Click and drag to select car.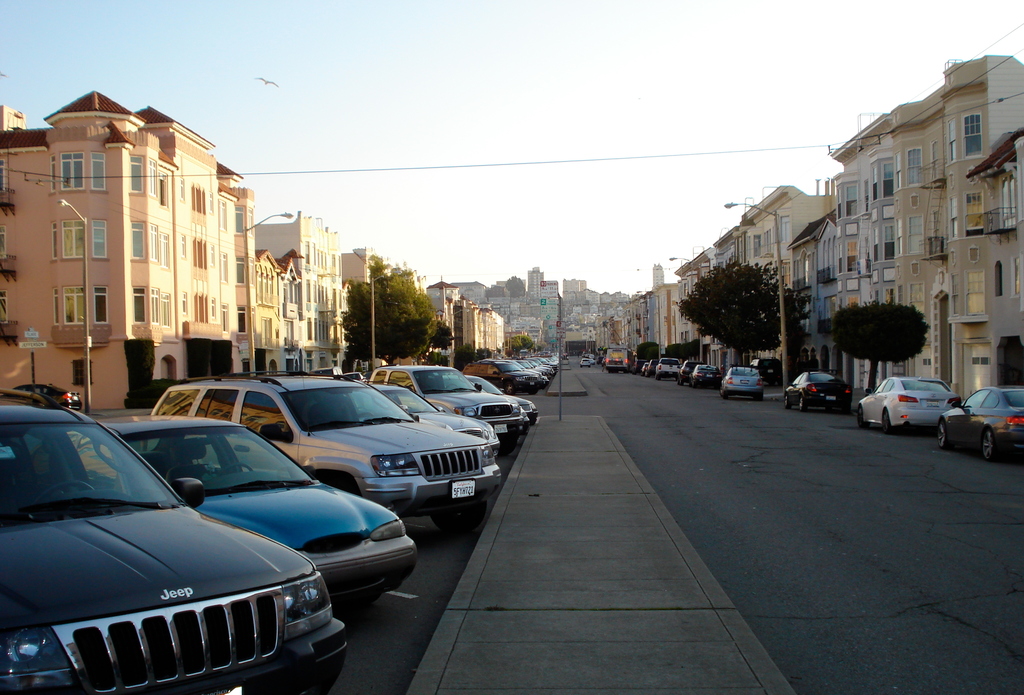
Selection: rect(97, 414, 419, 611).
